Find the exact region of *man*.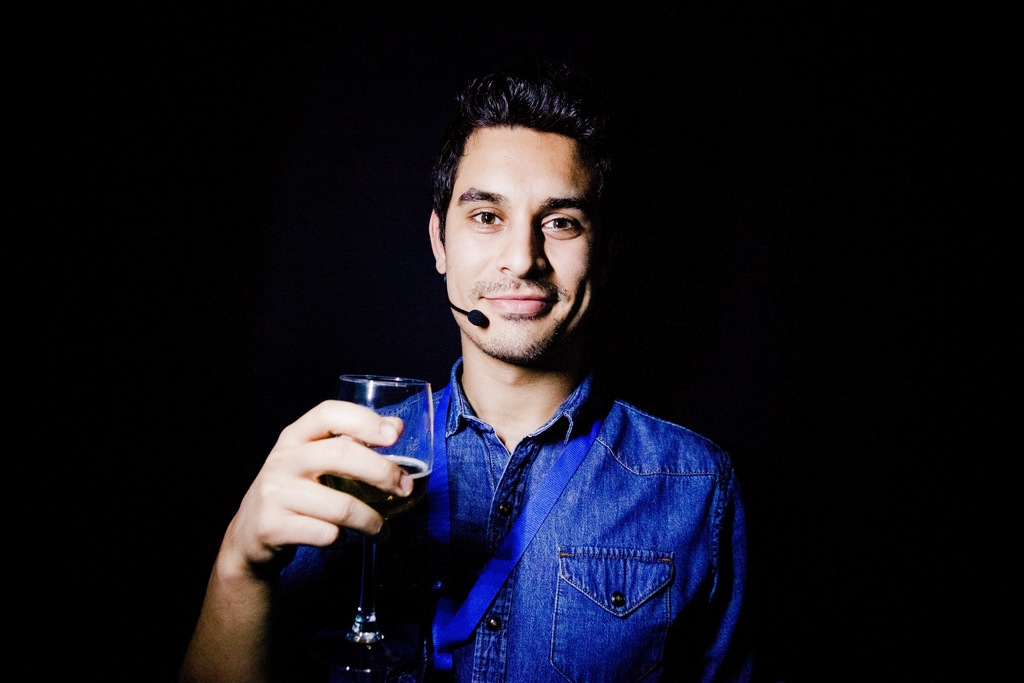
Exact region: 185, 79, 753, 682.
